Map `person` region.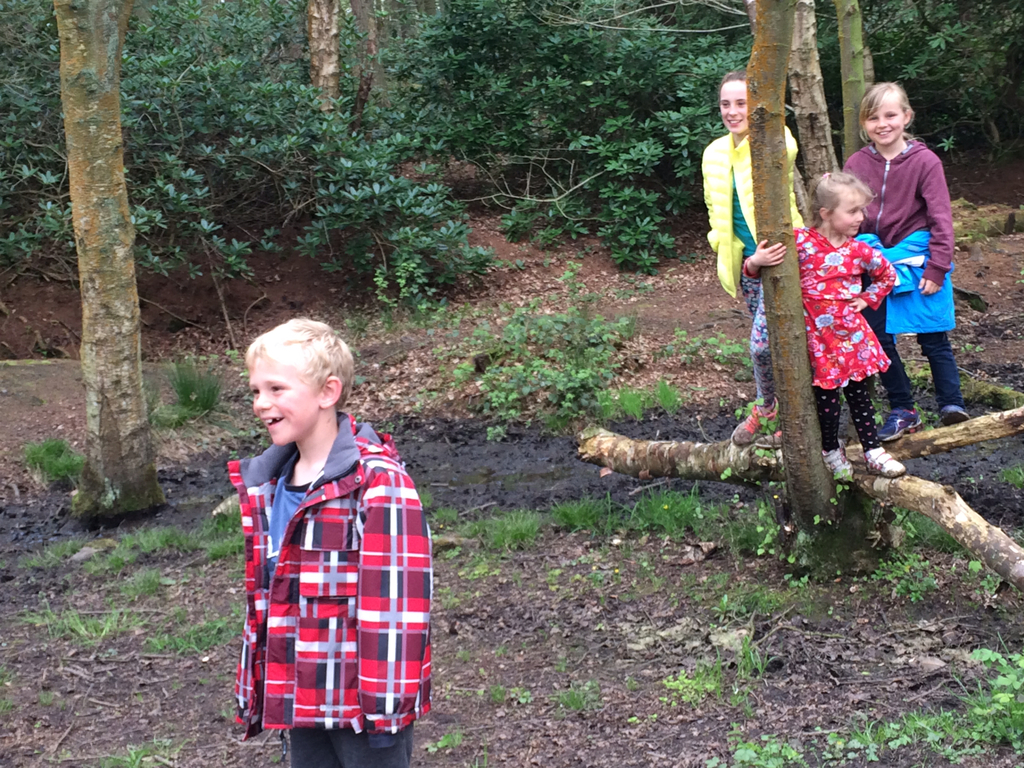
Mapped to BBox(228, 317, 439, 763).
